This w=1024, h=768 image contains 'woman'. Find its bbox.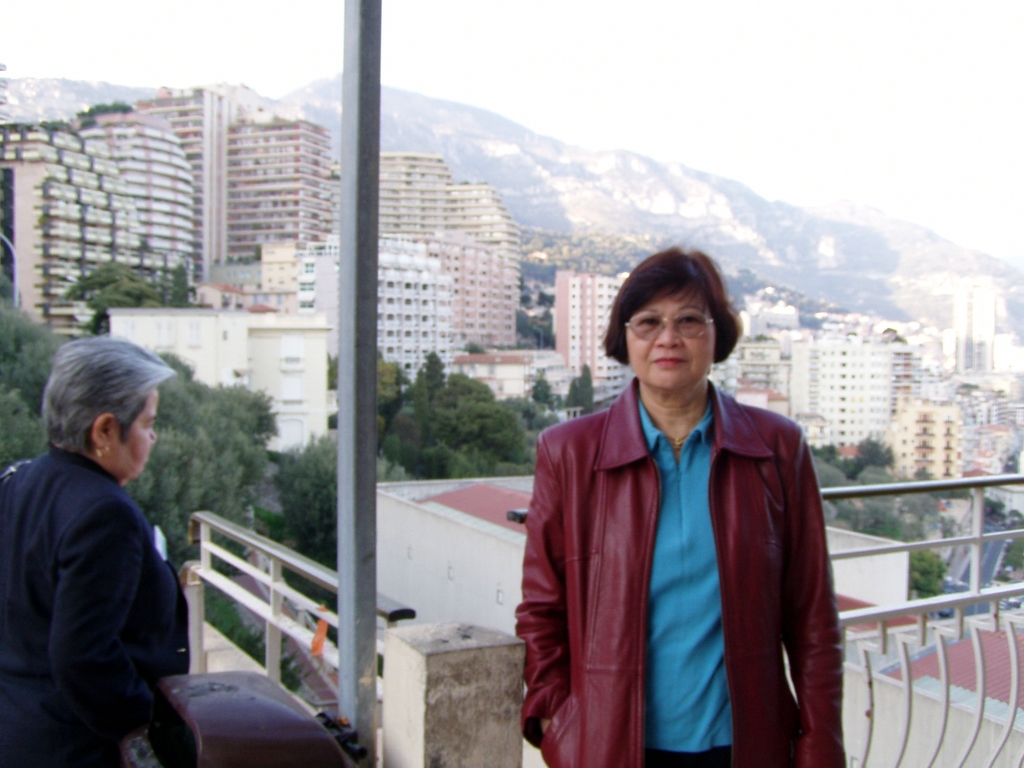
0/332/195/767.
